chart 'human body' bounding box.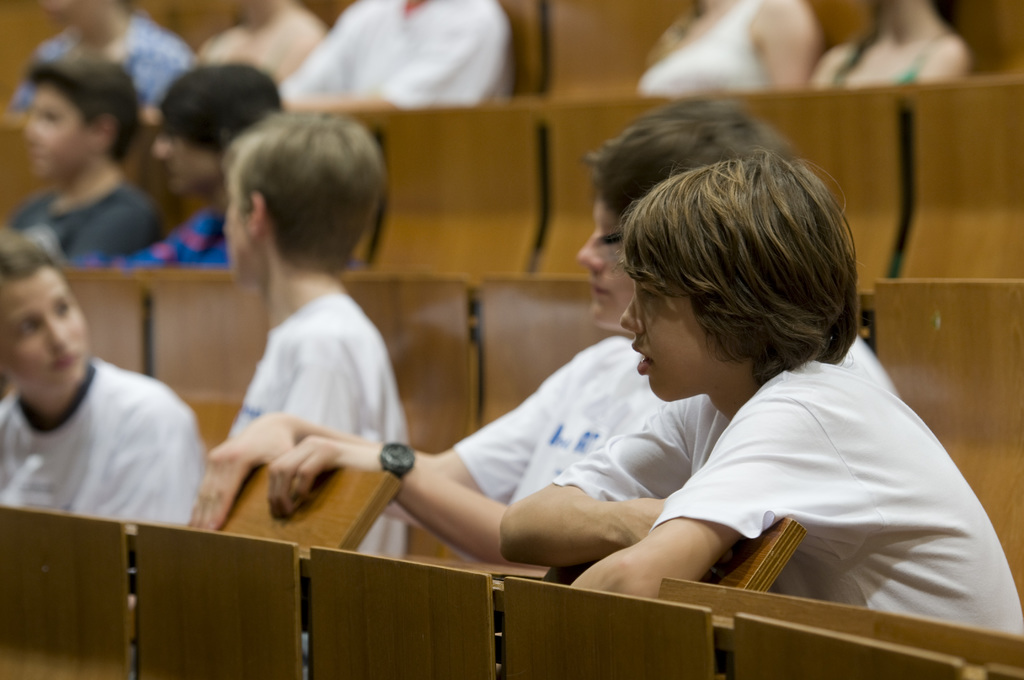
Charted: <box>0,360,203,533</box>.
